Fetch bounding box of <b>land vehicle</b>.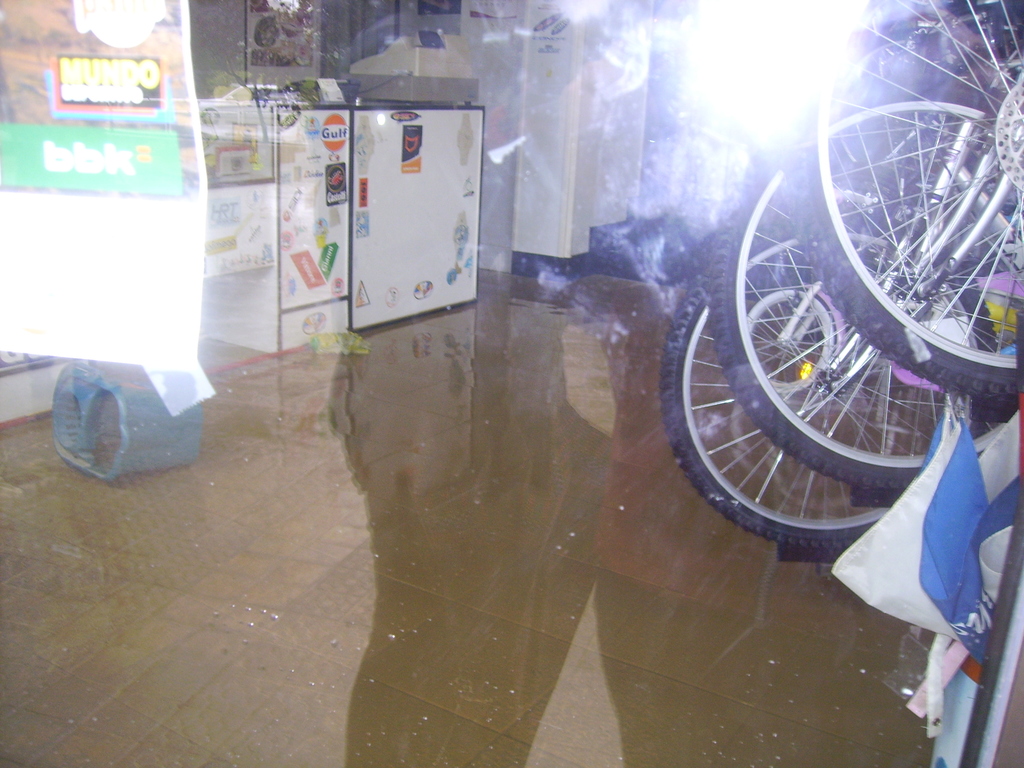
Bbox: 663 208 986 554.
